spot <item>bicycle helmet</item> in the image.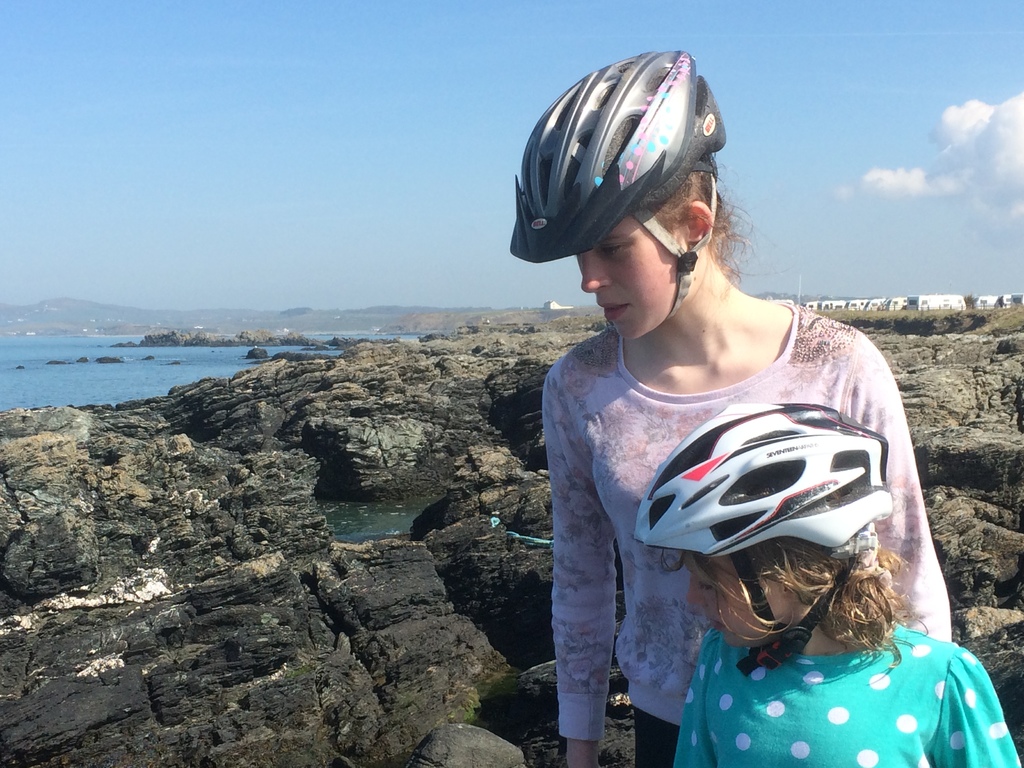
<item>bicycle helmet</item> found at Rect(510, 48, 724, 264).
